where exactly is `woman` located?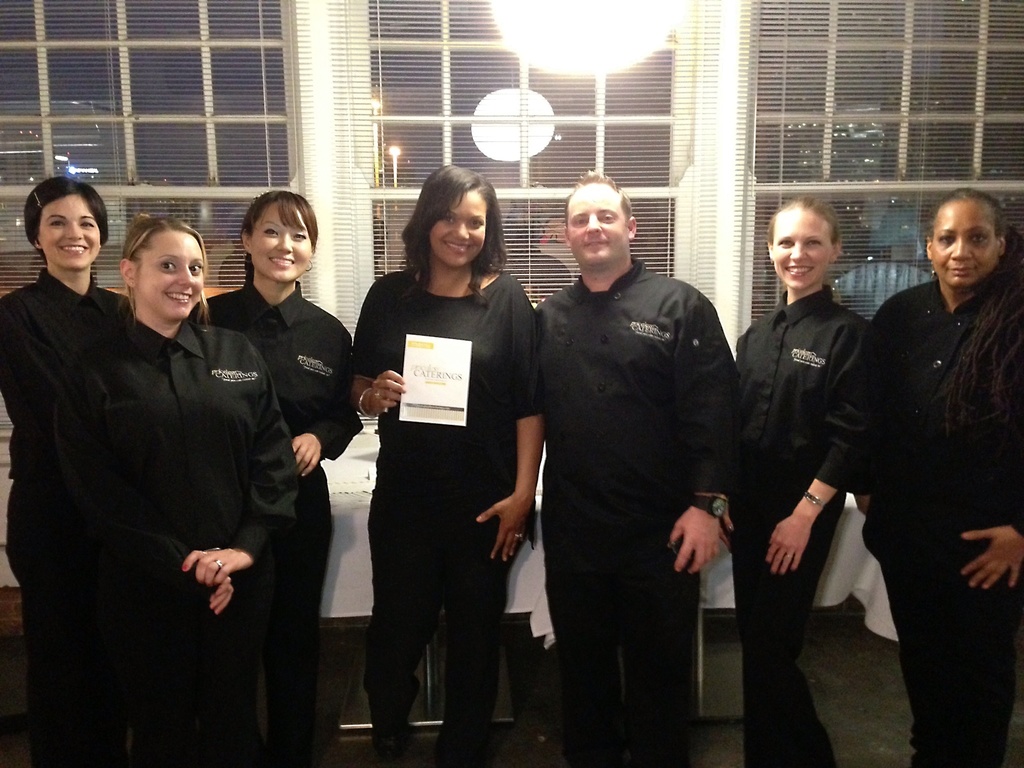
Its bounding box is {"x1": 717, "y1": 193, "x2": 868, "y2": 767}.
